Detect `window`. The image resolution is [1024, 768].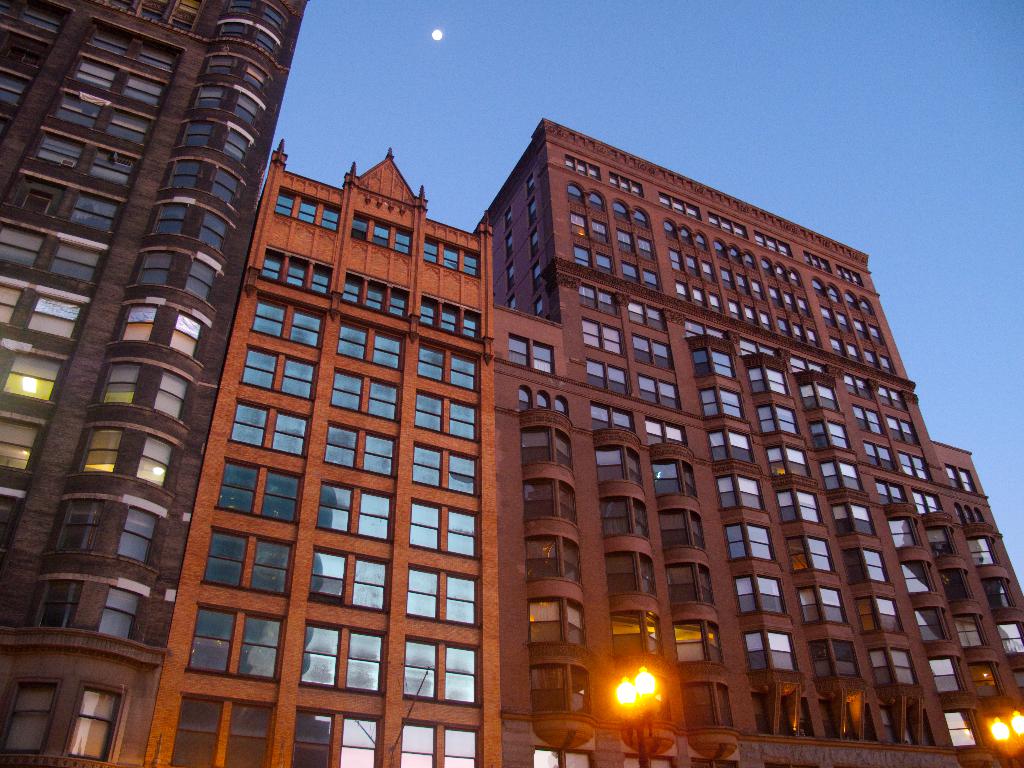
crop(258, 248, 332, 291).
